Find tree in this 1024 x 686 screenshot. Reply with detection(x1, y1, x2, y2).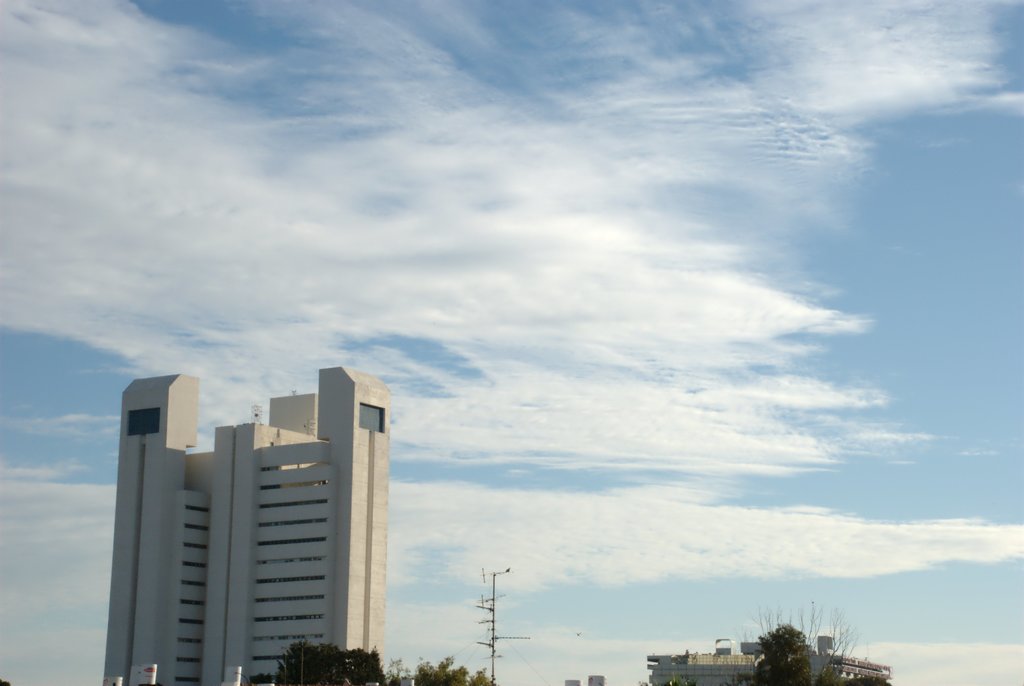
detection(415, 651, 500, 685).
